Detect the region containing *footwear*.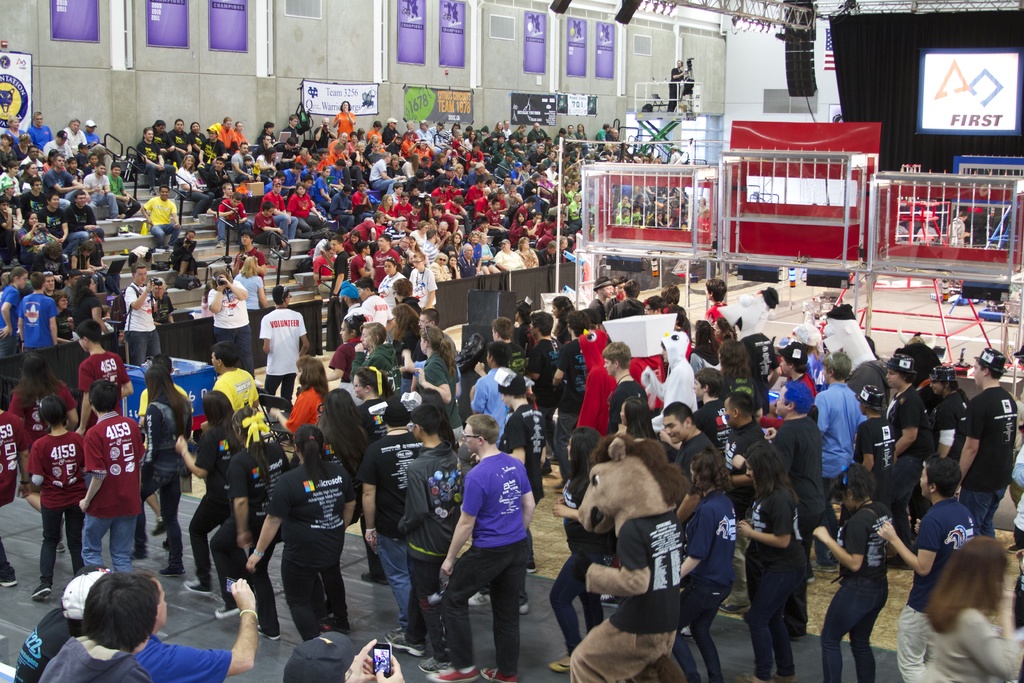
box(386, 629, 426, 659).
